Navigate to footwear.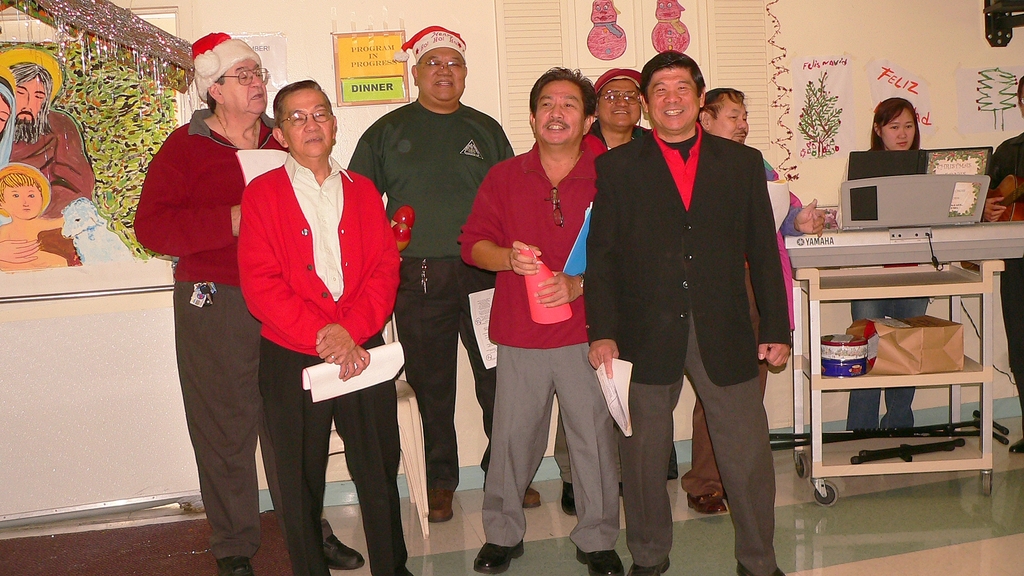
Navigation target: x1=426 y1=482 x2=456 y2=525.
